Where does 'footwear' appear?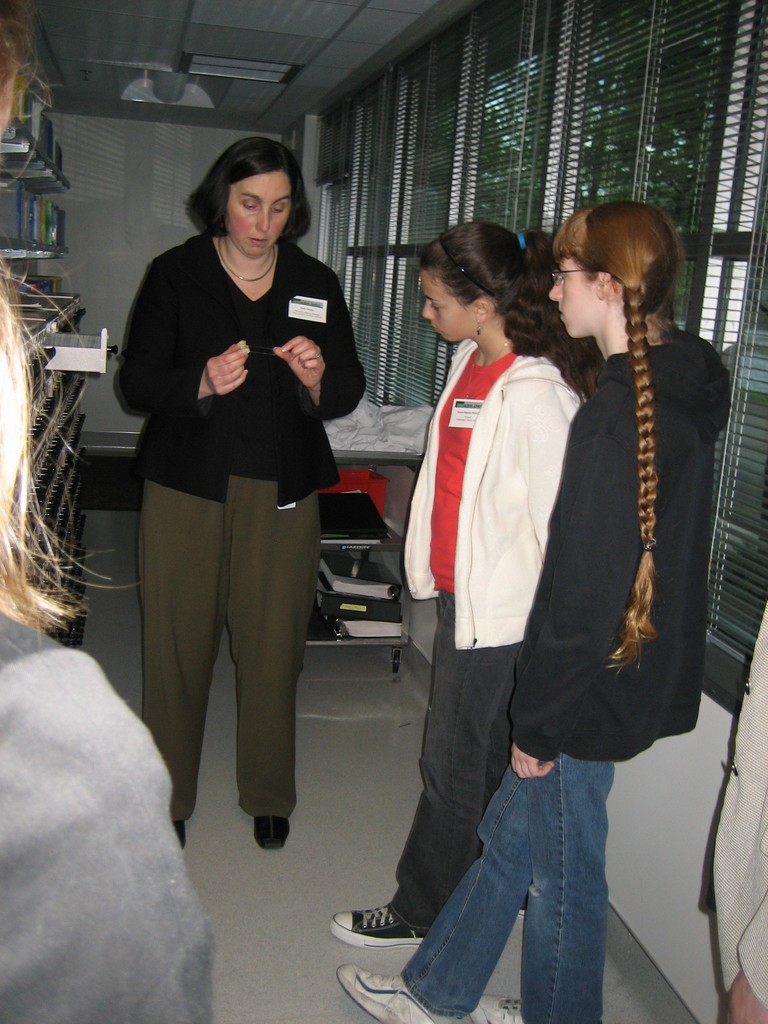
Appears at [x1=256, y1=817, x2=293, y2=852].
